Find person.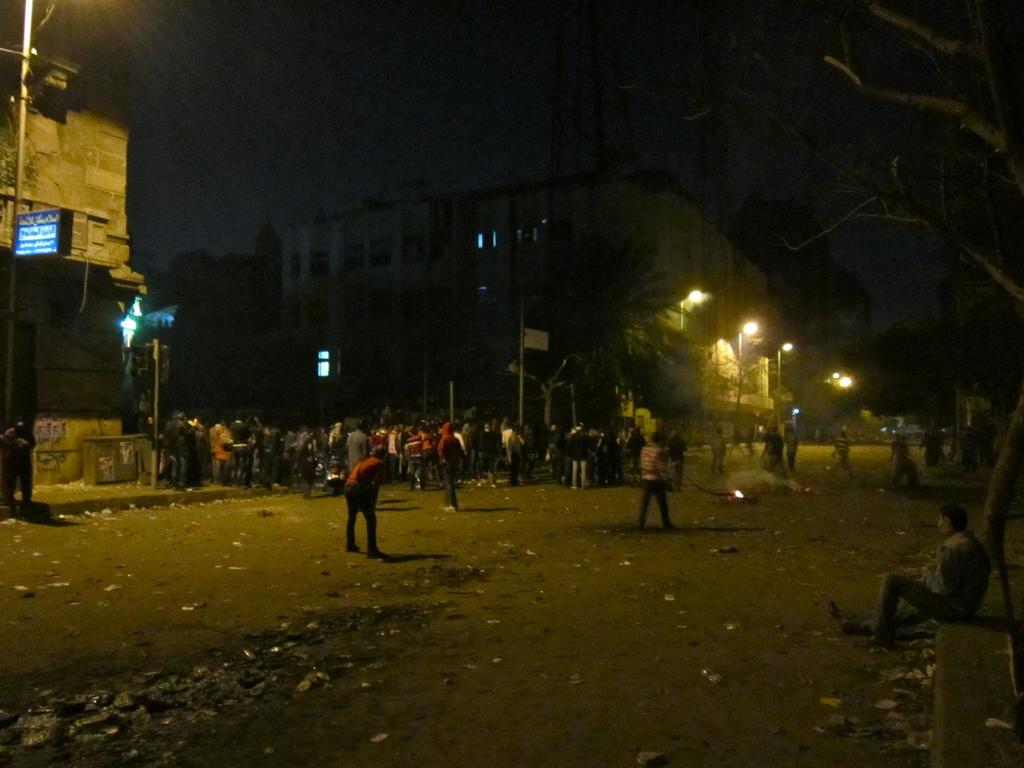
[636,433,675,531].
